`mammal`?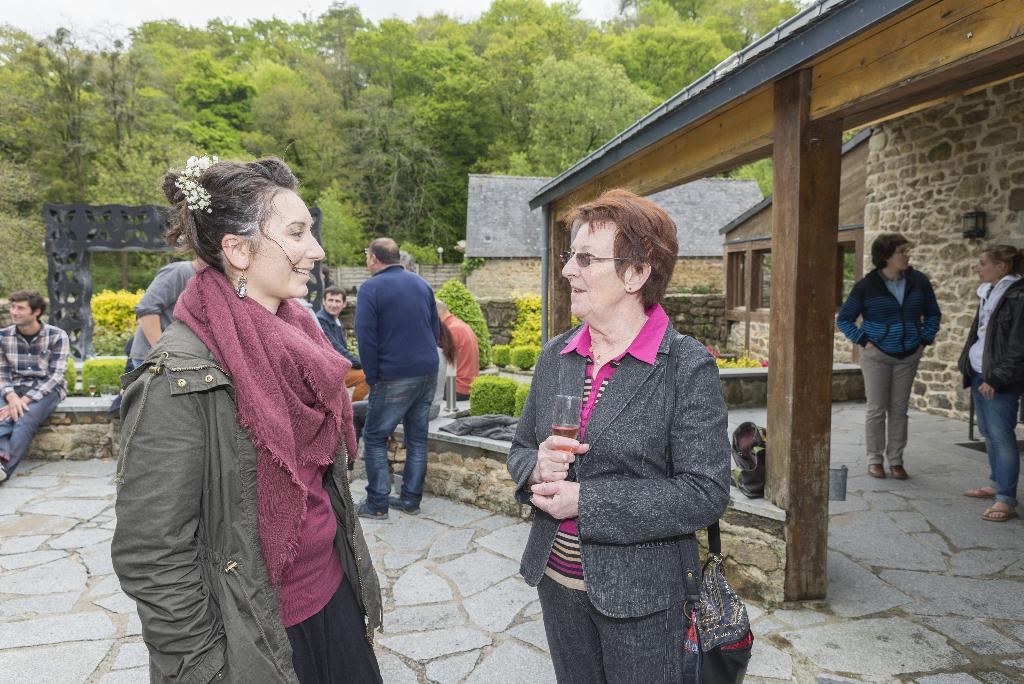
locate(130, 253, 213, 366)
